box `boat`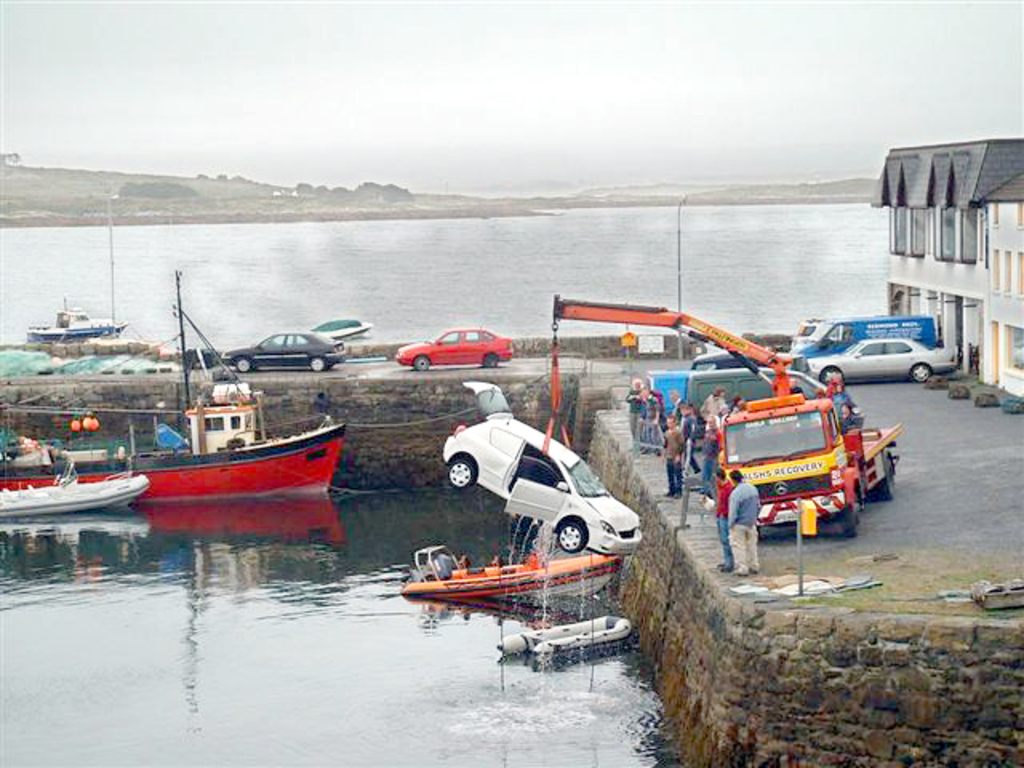
region(309, 317, 376, 336)
